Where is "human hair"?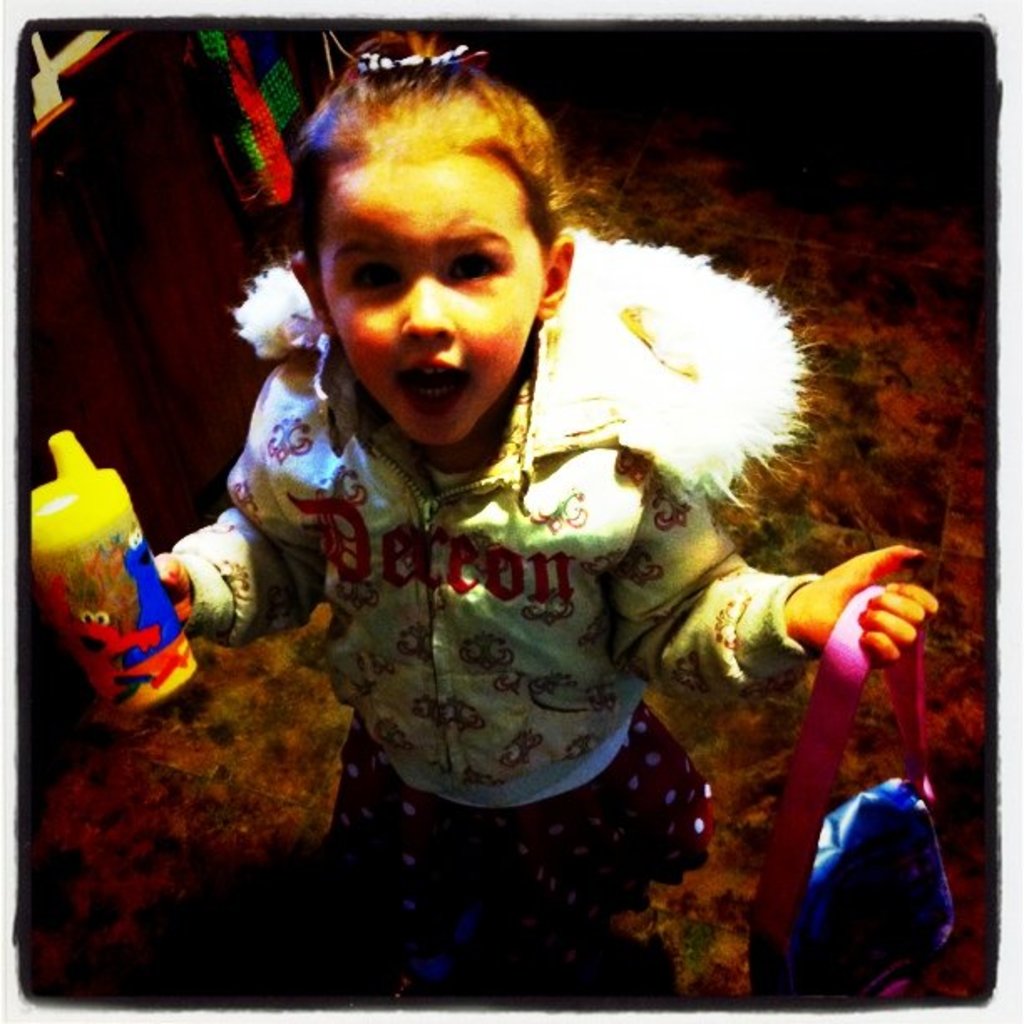
276,50,586,273.
